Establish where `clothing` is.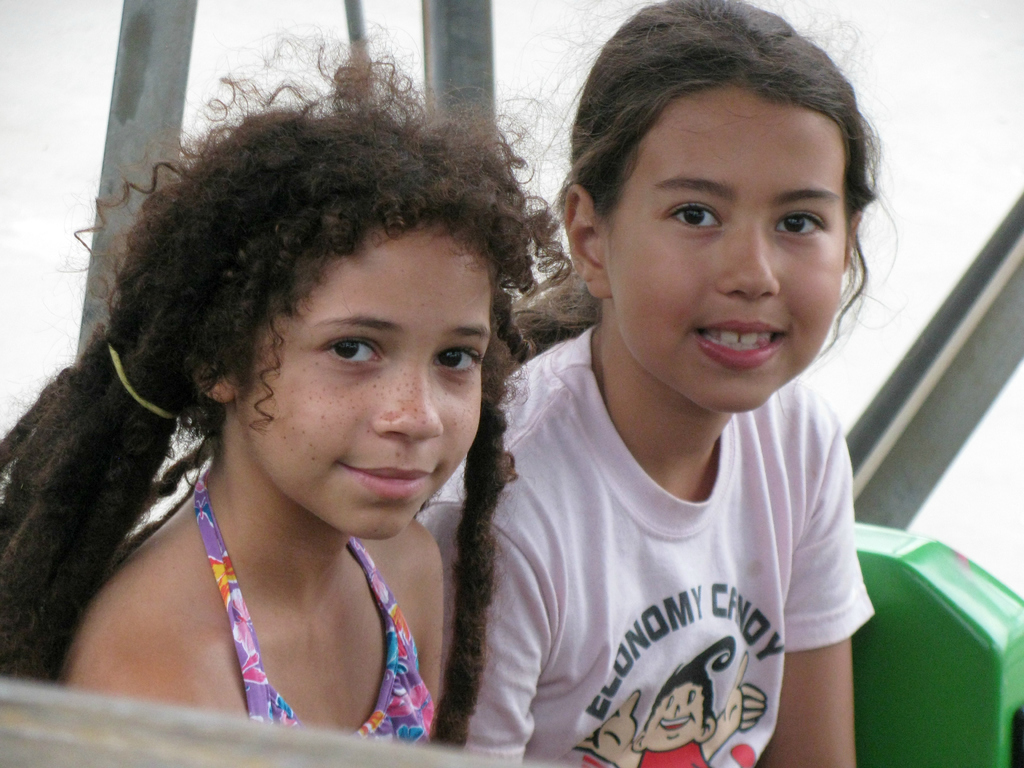
Established at left=198, top=481, right=438, bottom=762.
